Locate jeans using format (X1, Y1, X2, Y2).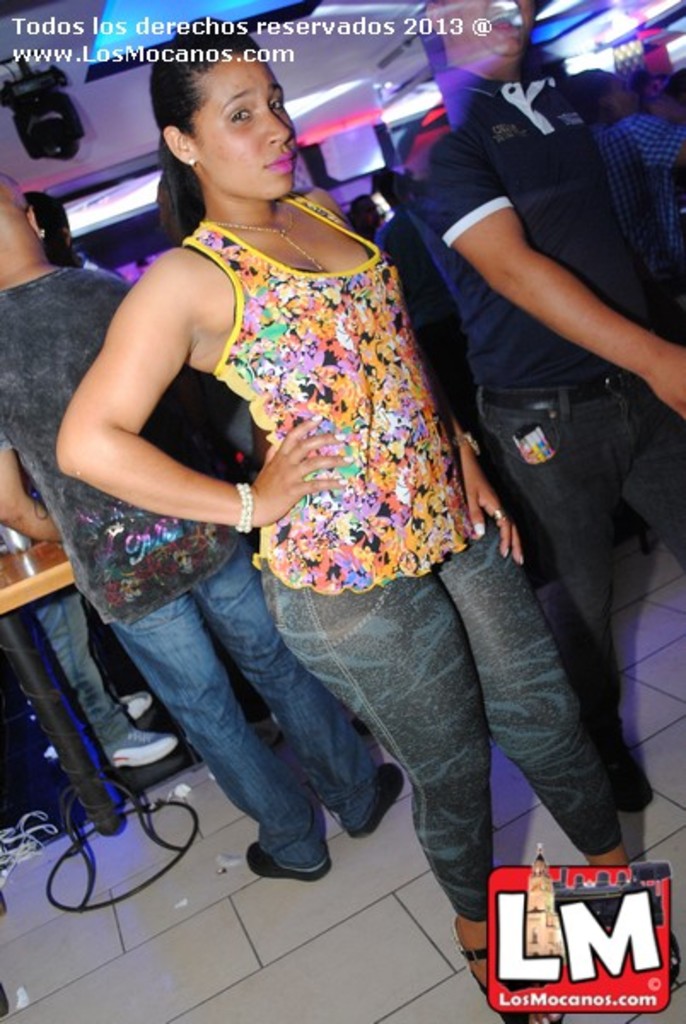
(38, 592, 130, 746).
